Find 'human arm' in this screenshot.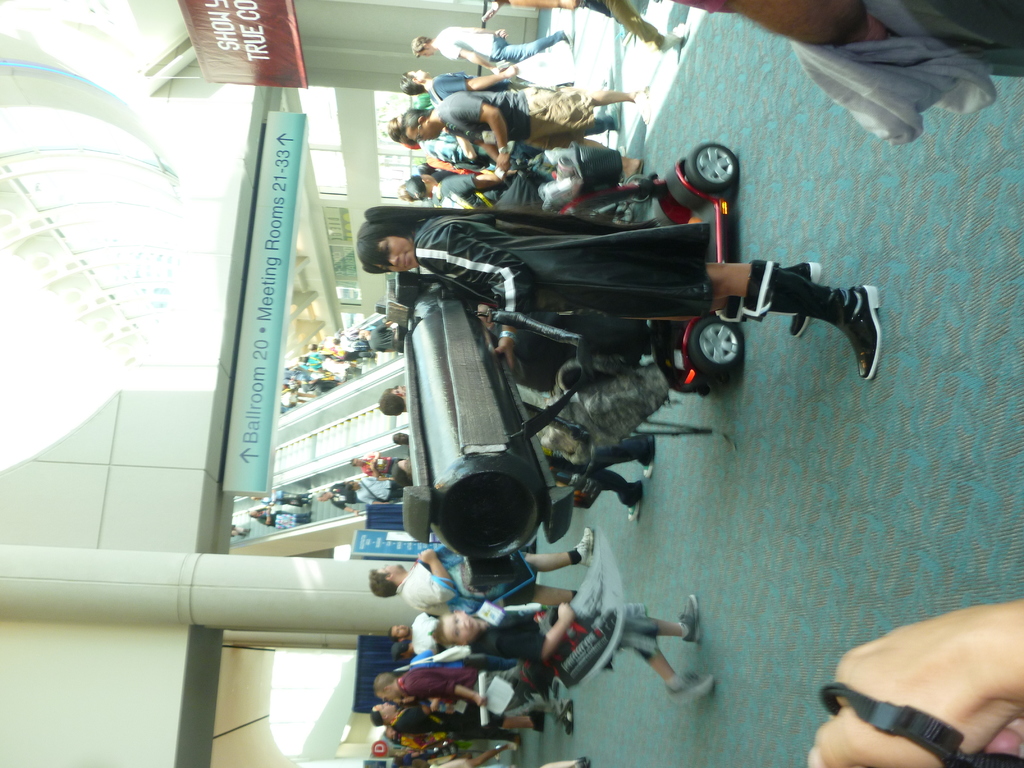
The bounding box for 'human arm' is detection(435, 63, 518, 91).
